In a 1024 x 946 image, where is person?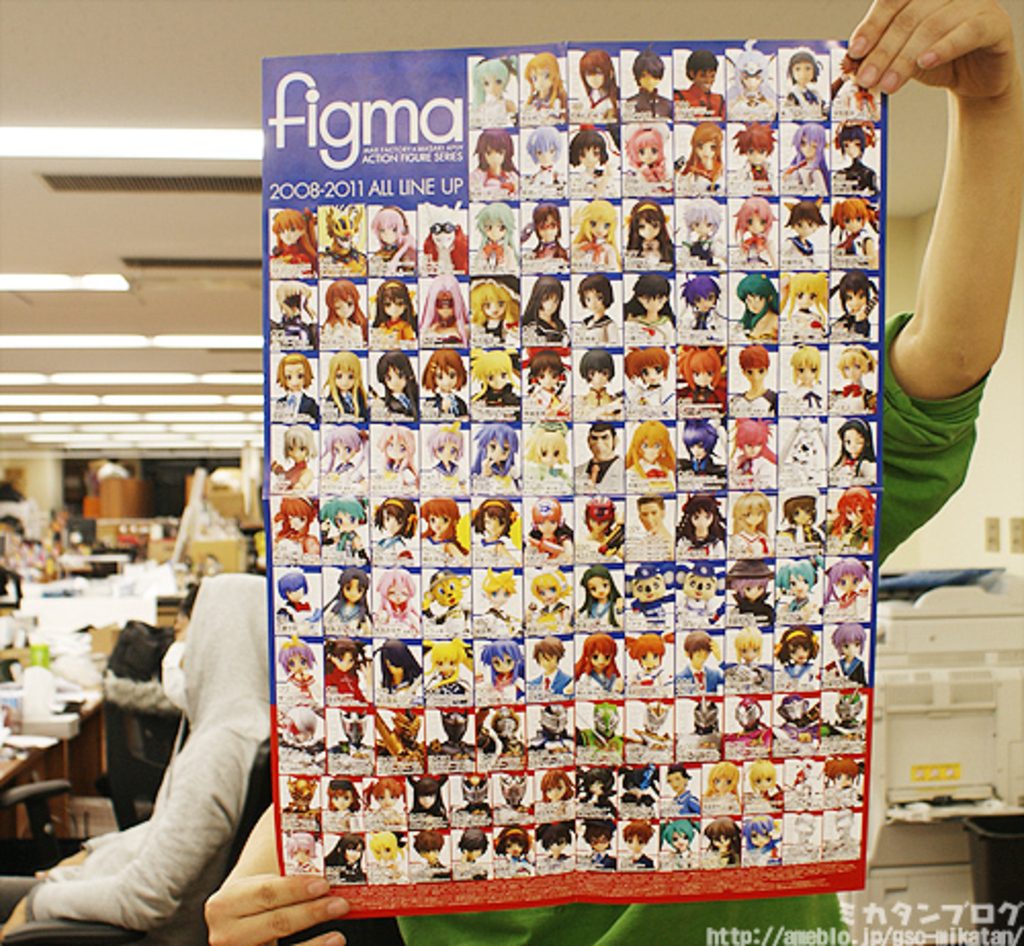
box=[729, 53, 776, 123].
